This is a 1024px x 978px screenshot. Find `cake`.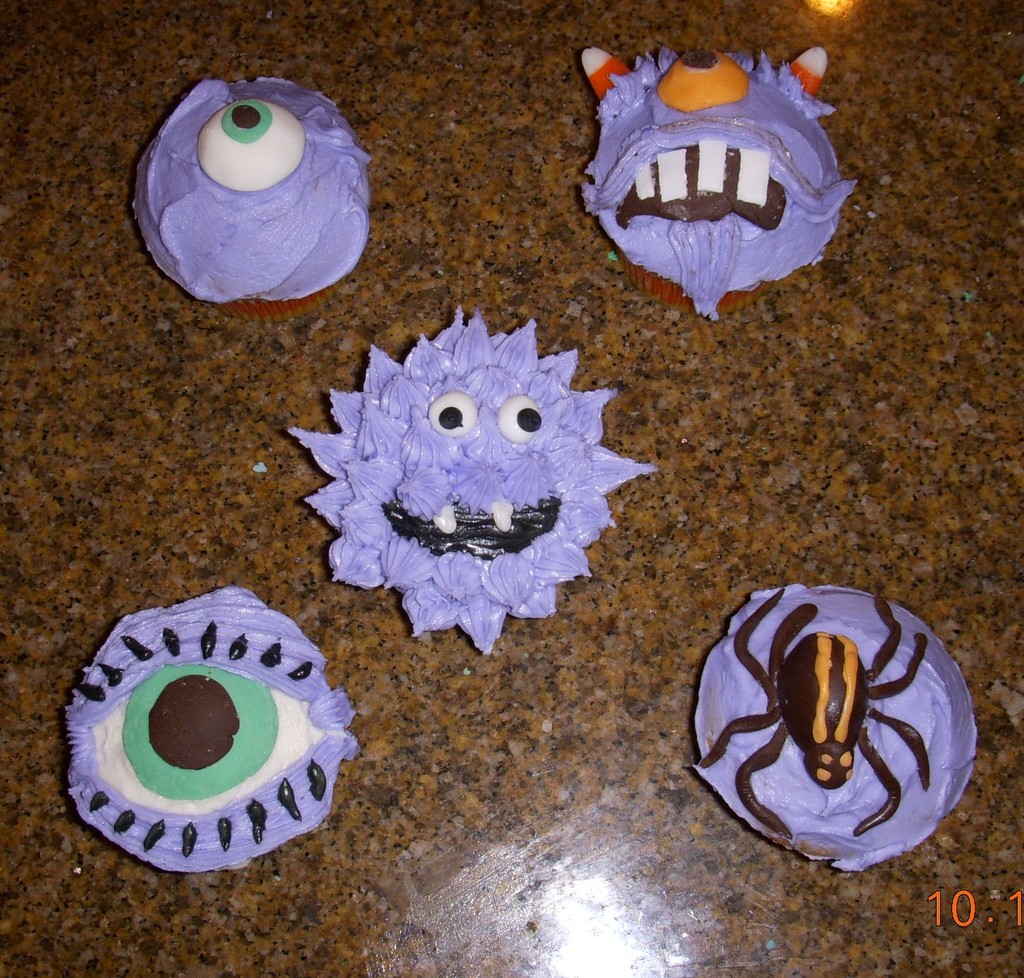
Bounding box: (x1=577, y1=41, x2=857, y2=336).
